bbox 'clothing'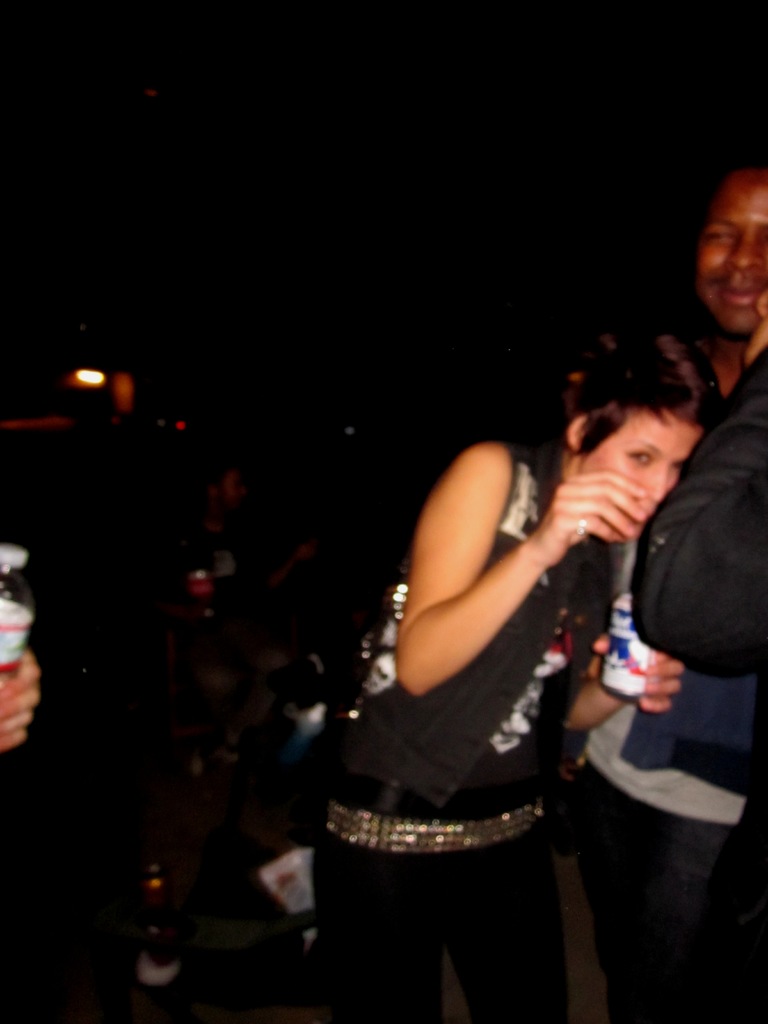
select_region(632, 380, 767, 681)
